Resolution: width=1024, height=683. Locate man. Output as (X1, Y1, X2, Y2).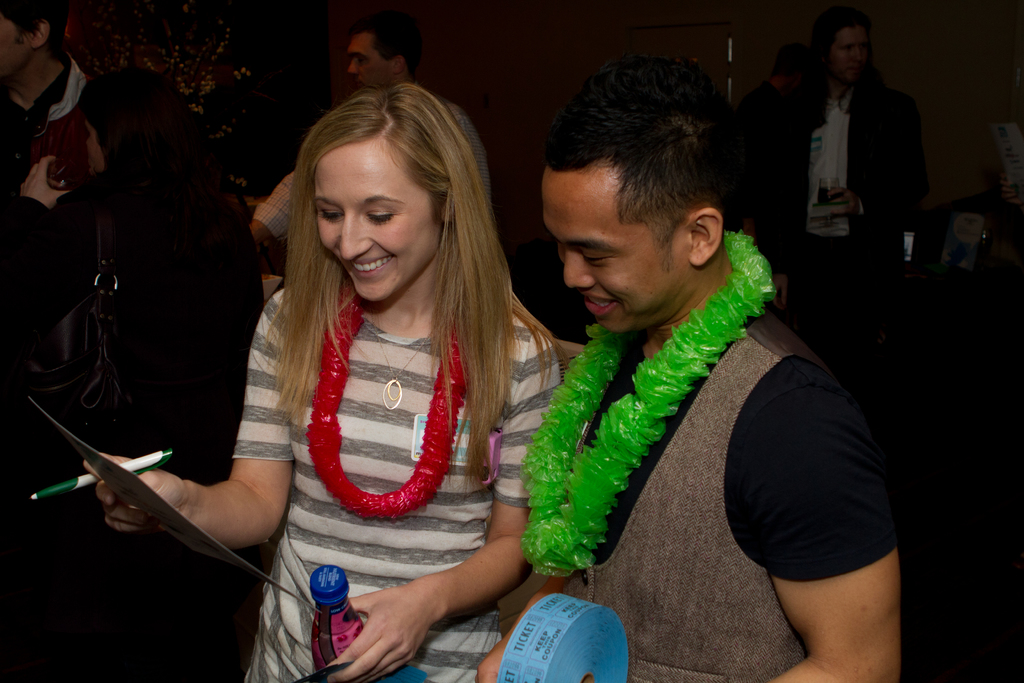
(0, 0, 177, 571).
